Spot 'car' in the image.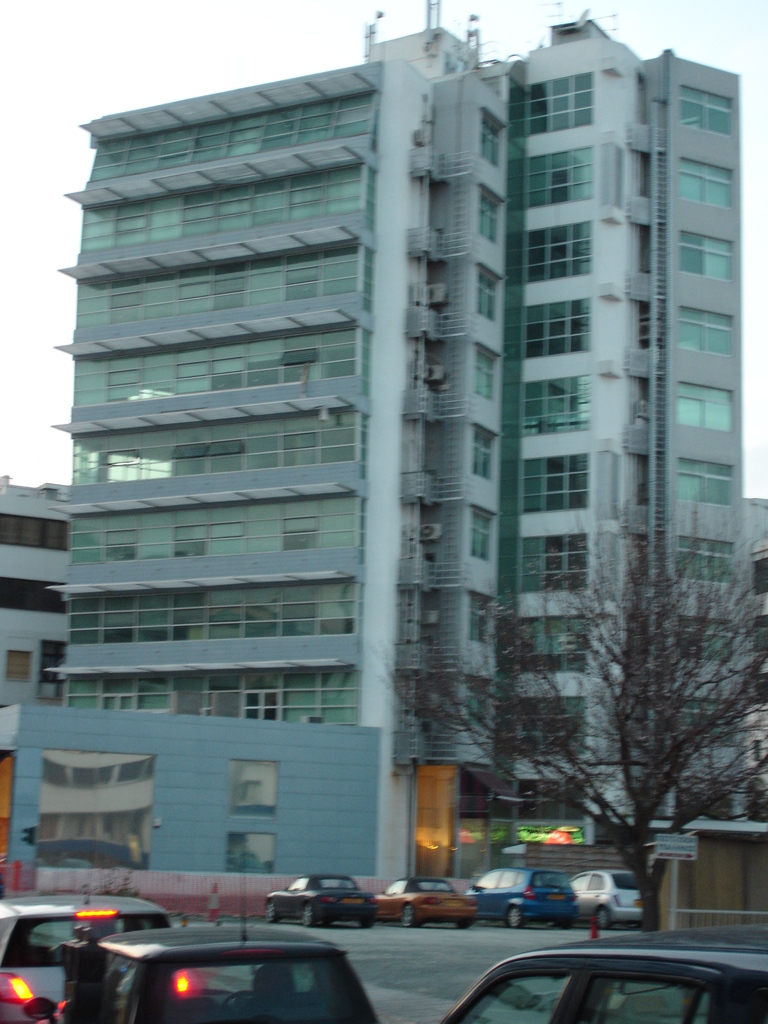
'car' found at (left=463, top=865, right=580, bottom=928).
